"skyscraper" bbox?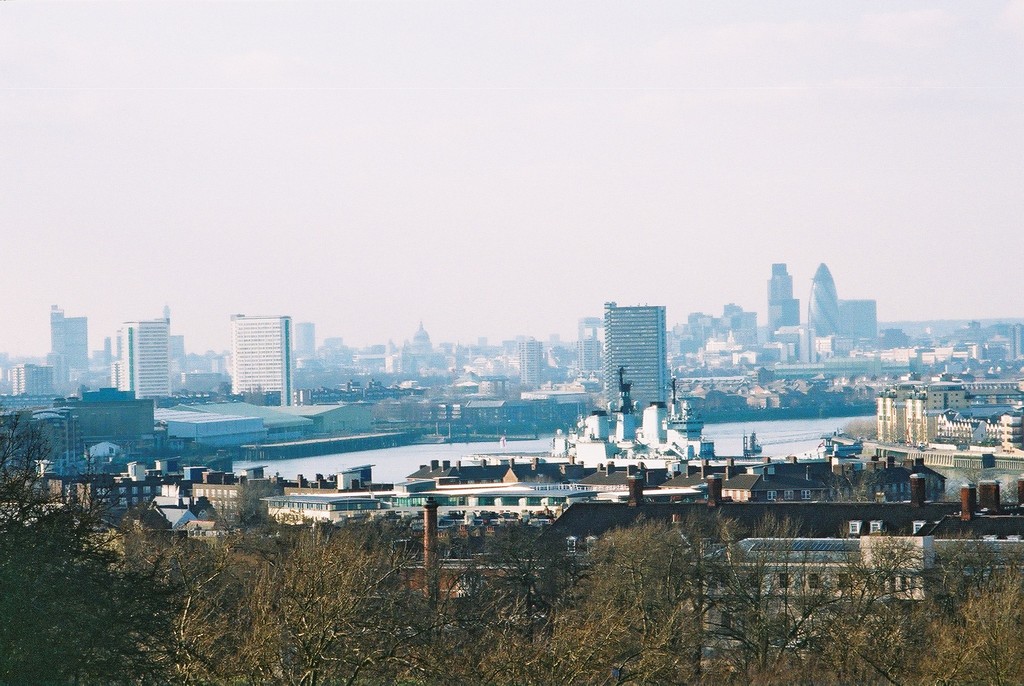
BBox(768, 263, 798, 342)
